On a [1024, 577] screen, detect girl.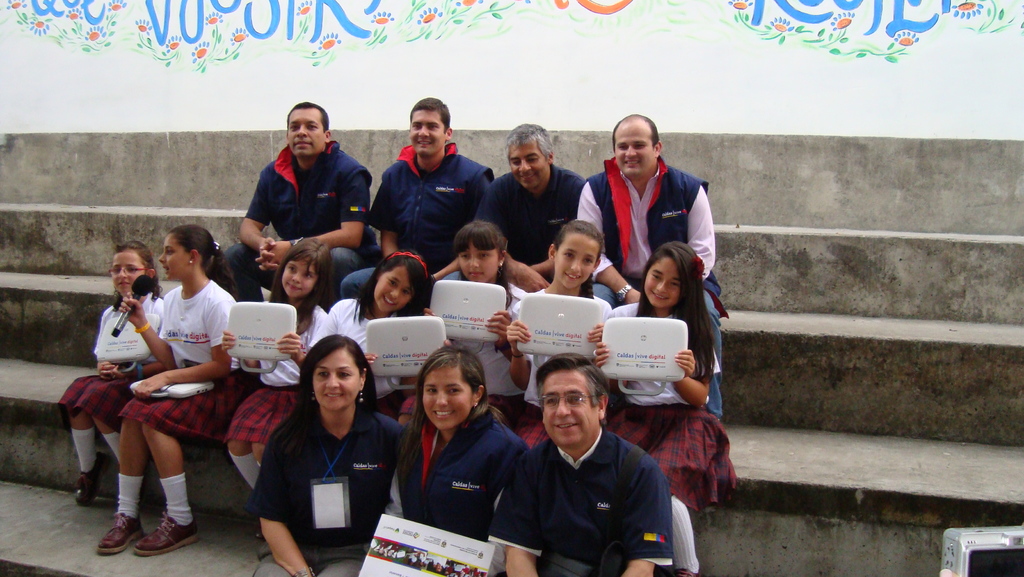
250,334,399,576.
